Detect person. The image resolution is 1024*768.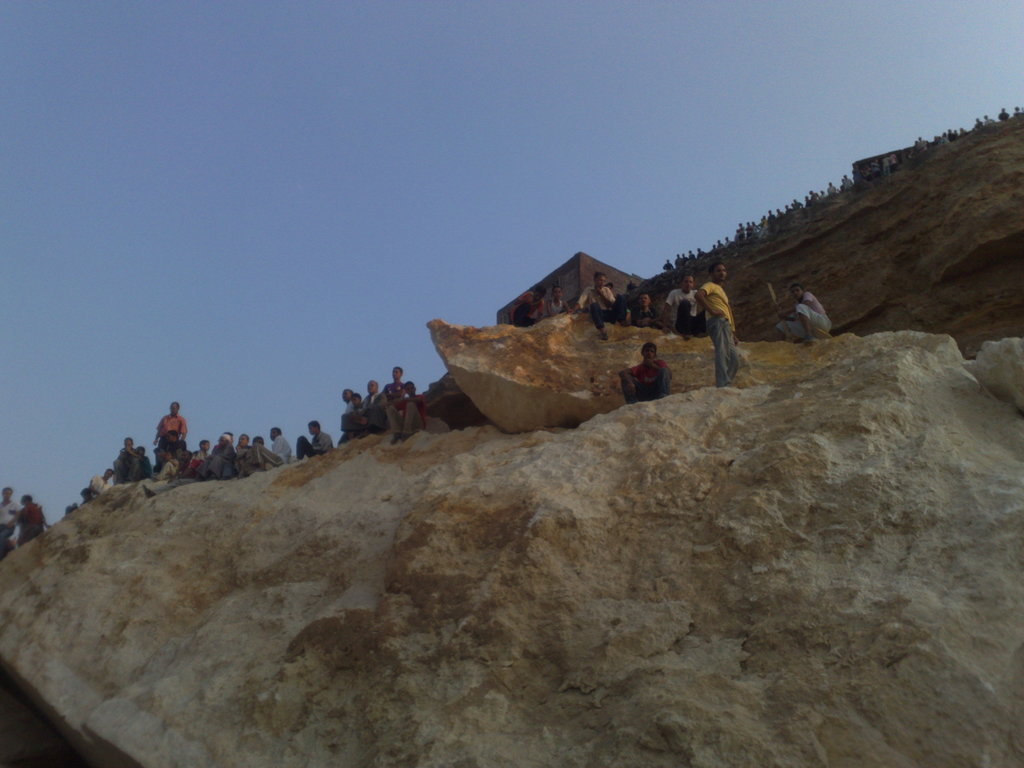
x1=625 y1=340 x2=664 y2=422.
